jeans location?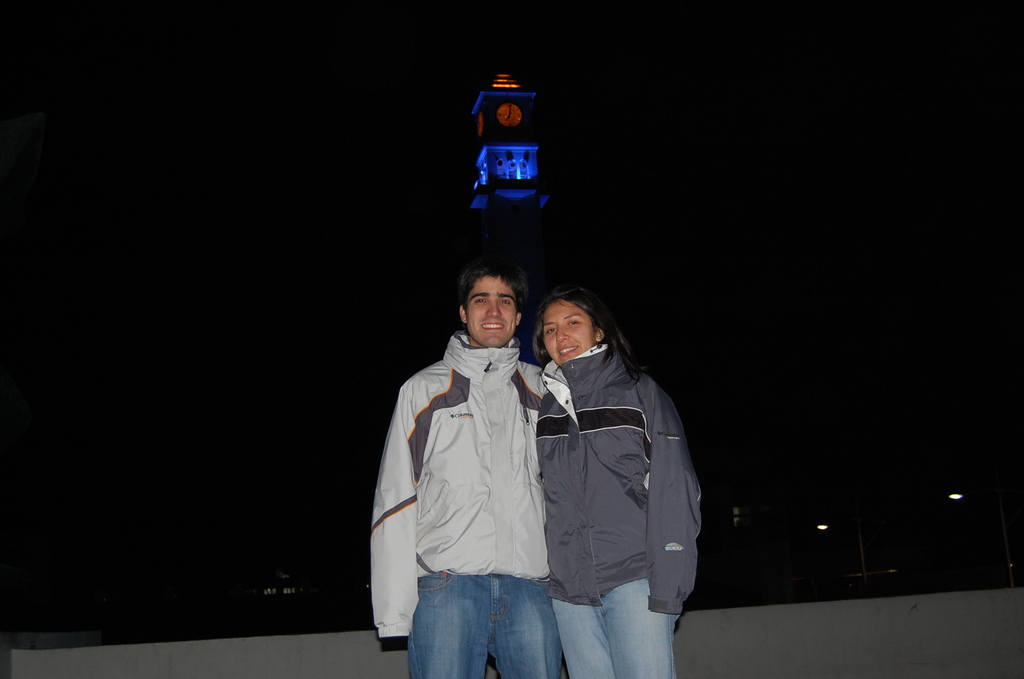
[left=406, top=572, right=565, bottom=678]
